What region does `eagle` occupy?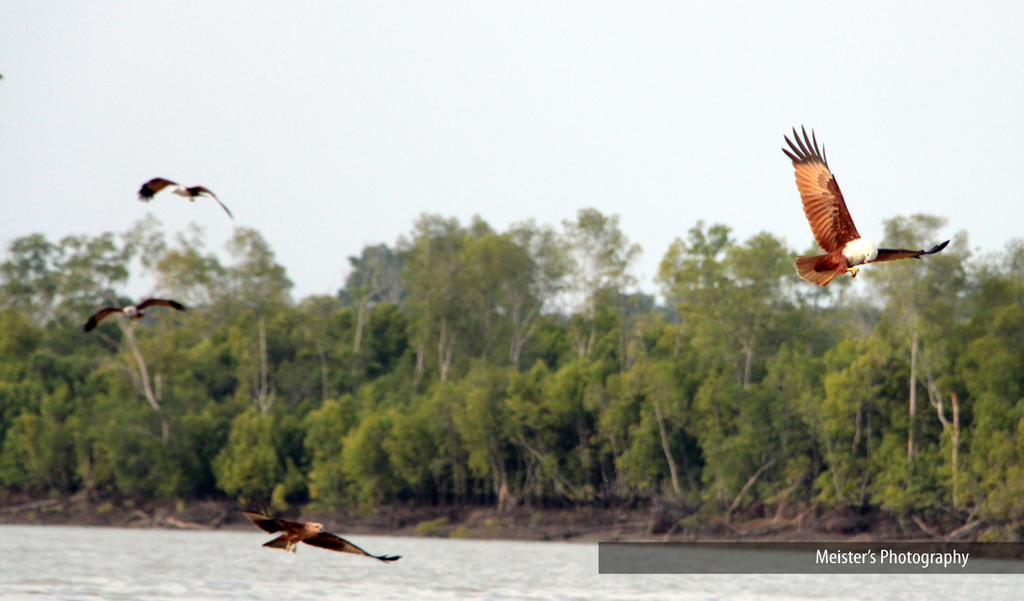
box(135, 170, 239, 216).
